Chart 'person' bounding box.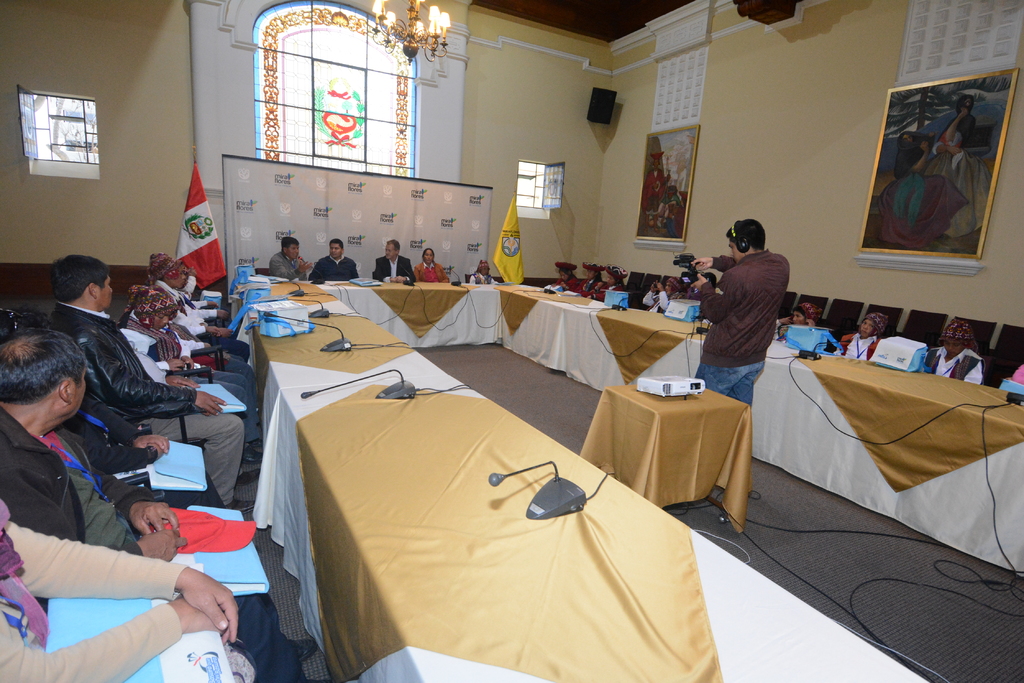
Charted: select_region(0, 490, 255, 682).
